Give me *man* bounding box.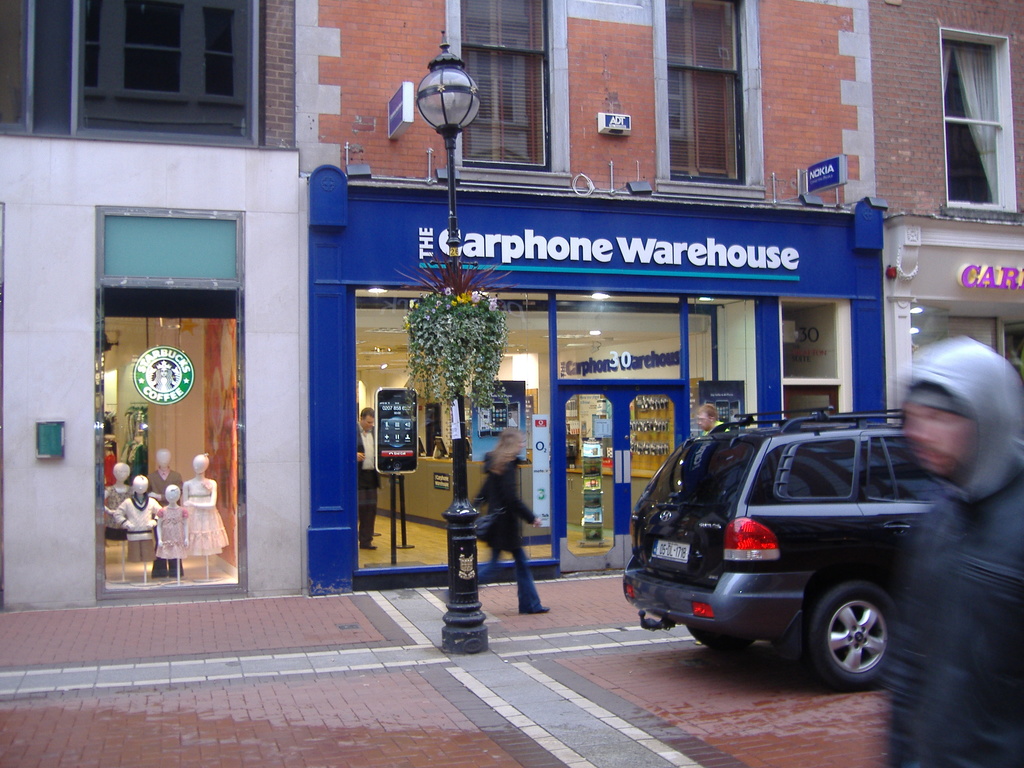
[881, 332, 1023, 767].
